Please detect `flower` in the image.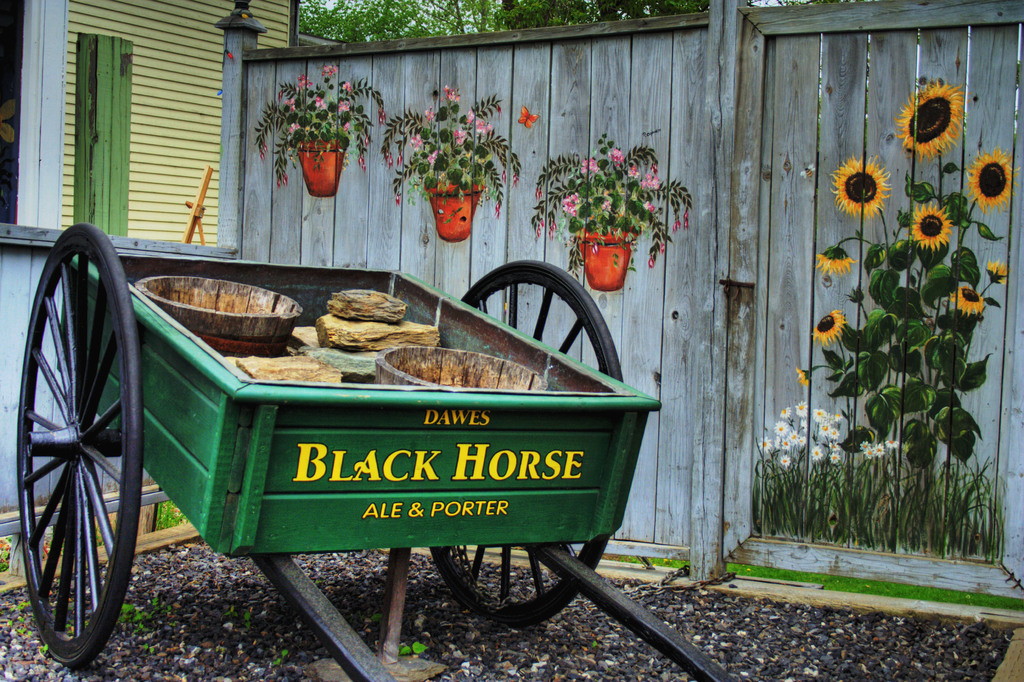
495:202:504:223.
